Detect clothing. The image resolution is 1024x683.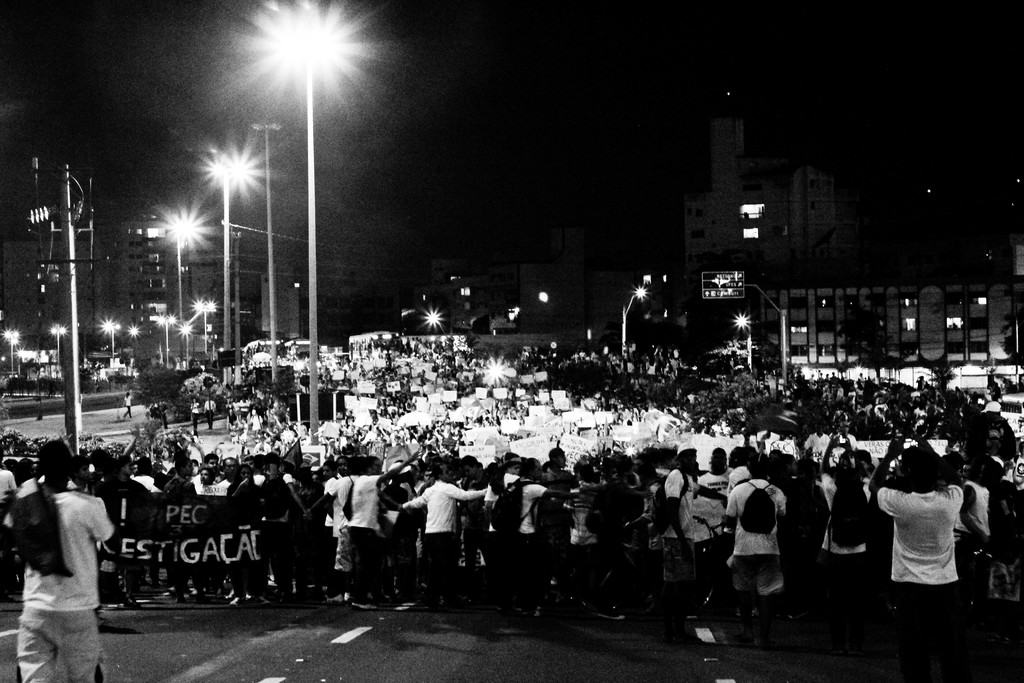
box=[502, 473, 518, 493].
